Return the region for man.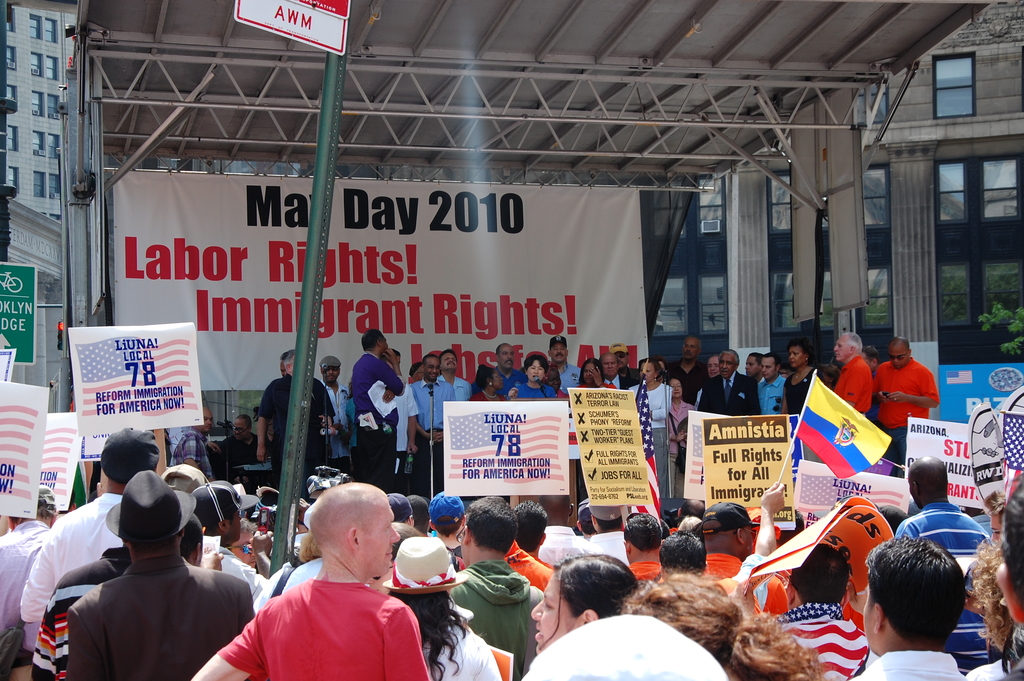
[489, 341, 525, 402].
